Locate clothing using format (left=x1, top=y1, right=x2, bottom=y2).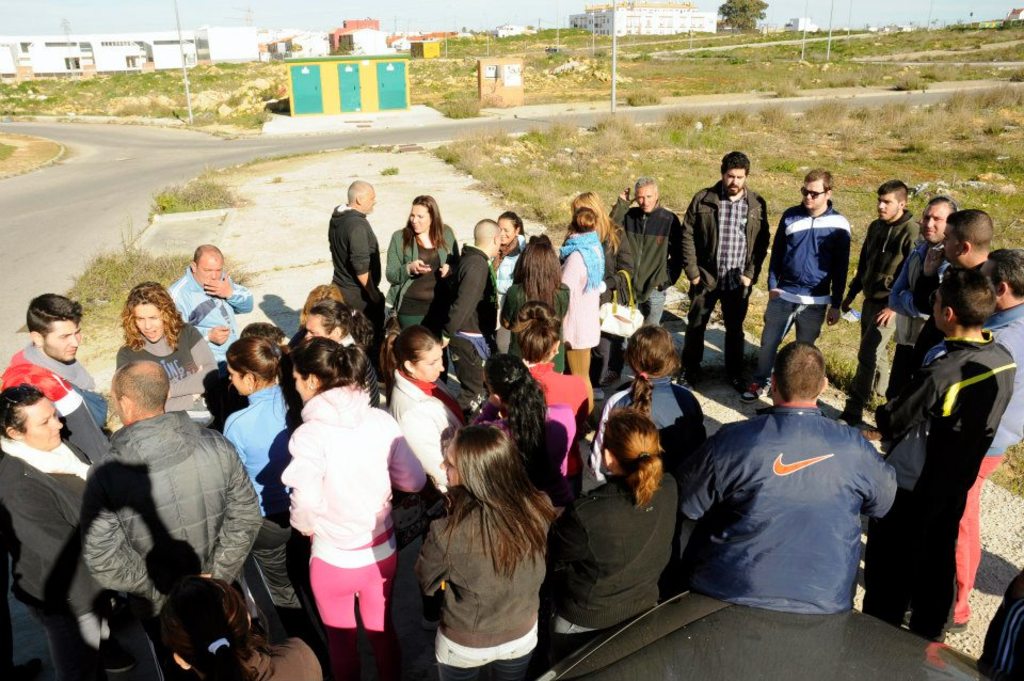
(left=320, top=197, right=409, bottom=333).
